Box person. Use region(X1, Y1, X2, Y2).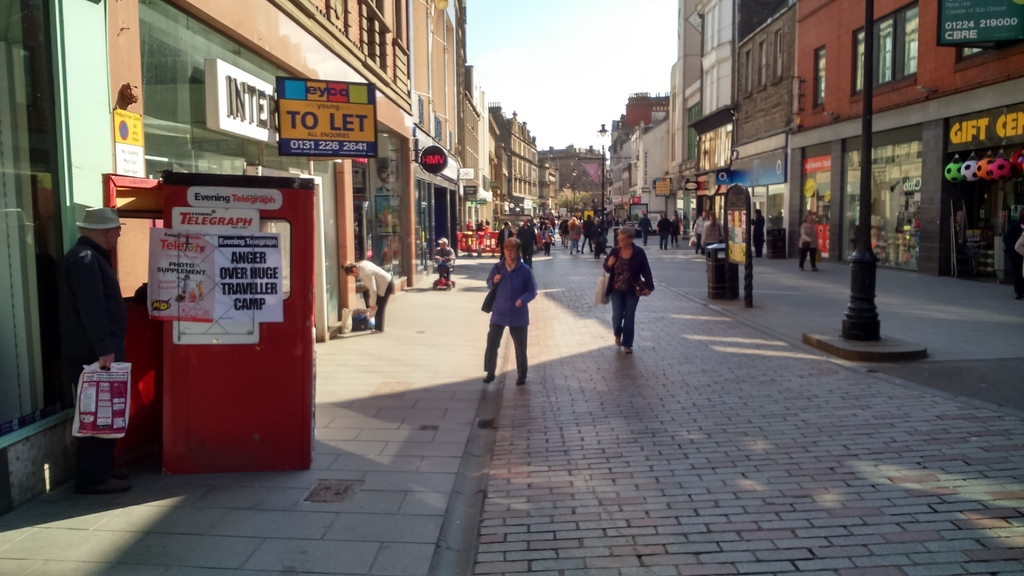
region(49, 202, 126, 495).
